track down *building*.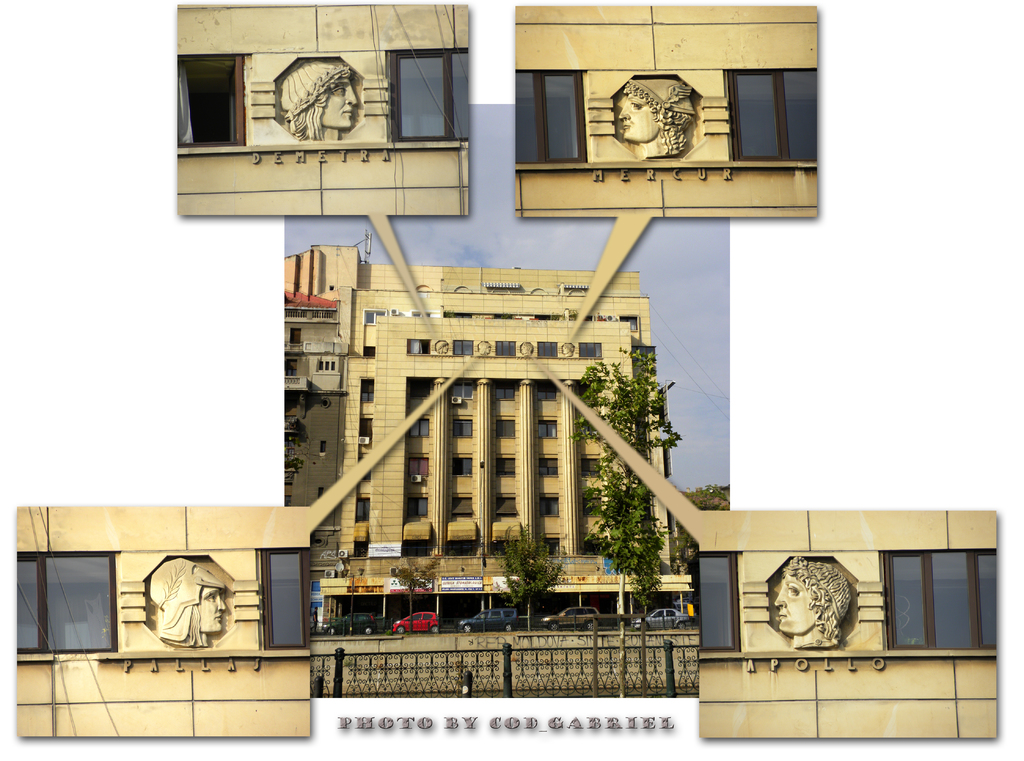
Tracked to BBox(265, 244, 686, 616).
